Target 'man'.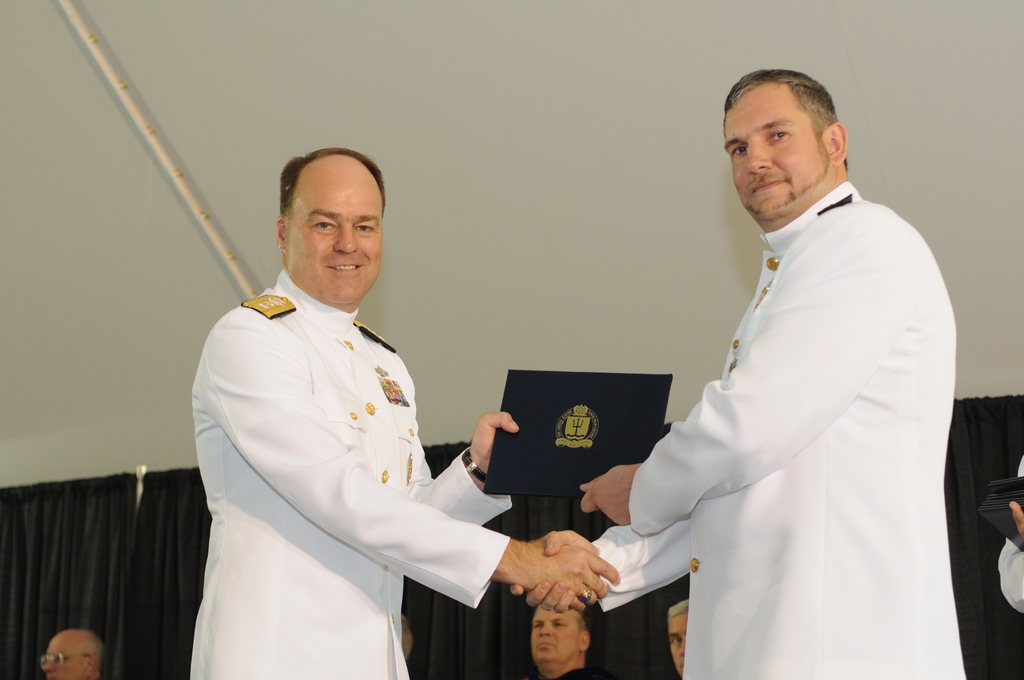
Target region: {"left": 38, "top": 629, "right": 108, "bottom": 679}.
